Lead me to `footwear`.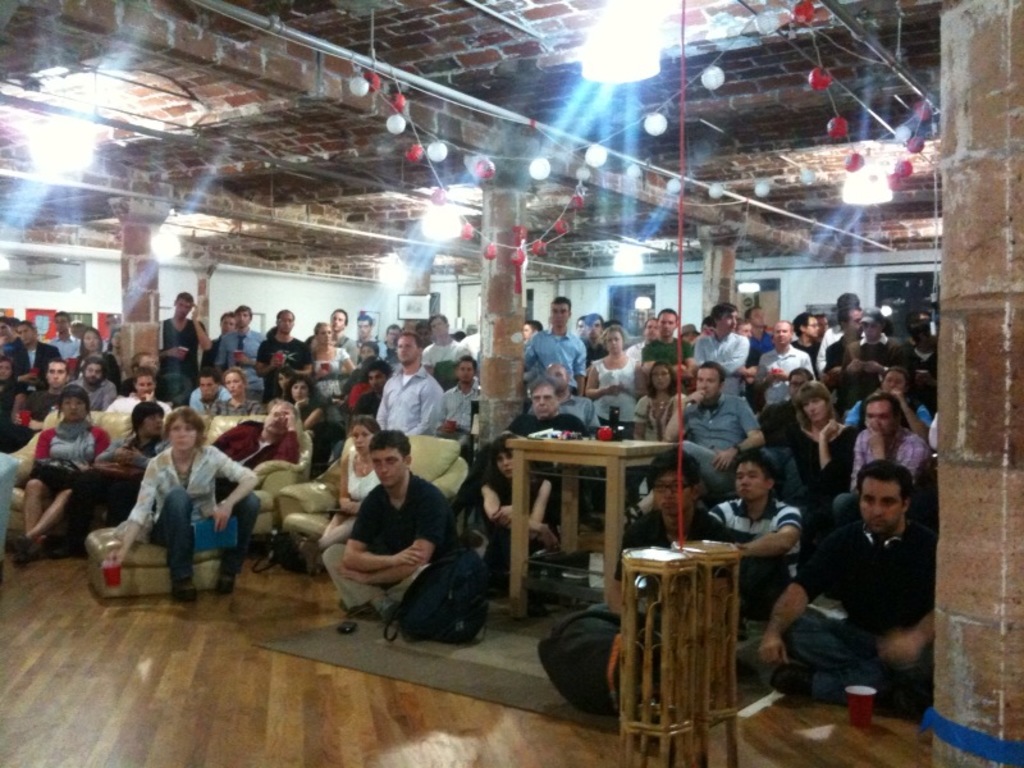
Lead to x1=17, y1=540, x2=33, y2=564.
